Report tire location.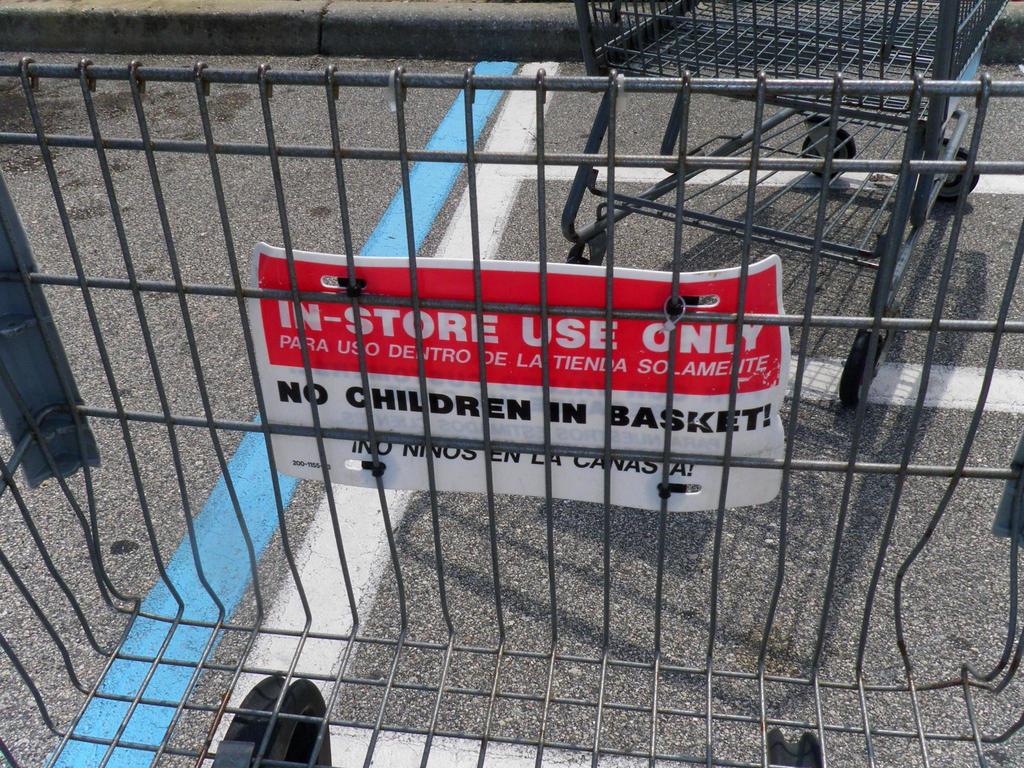
Report: bbox=(566, 257, 599, 274).
